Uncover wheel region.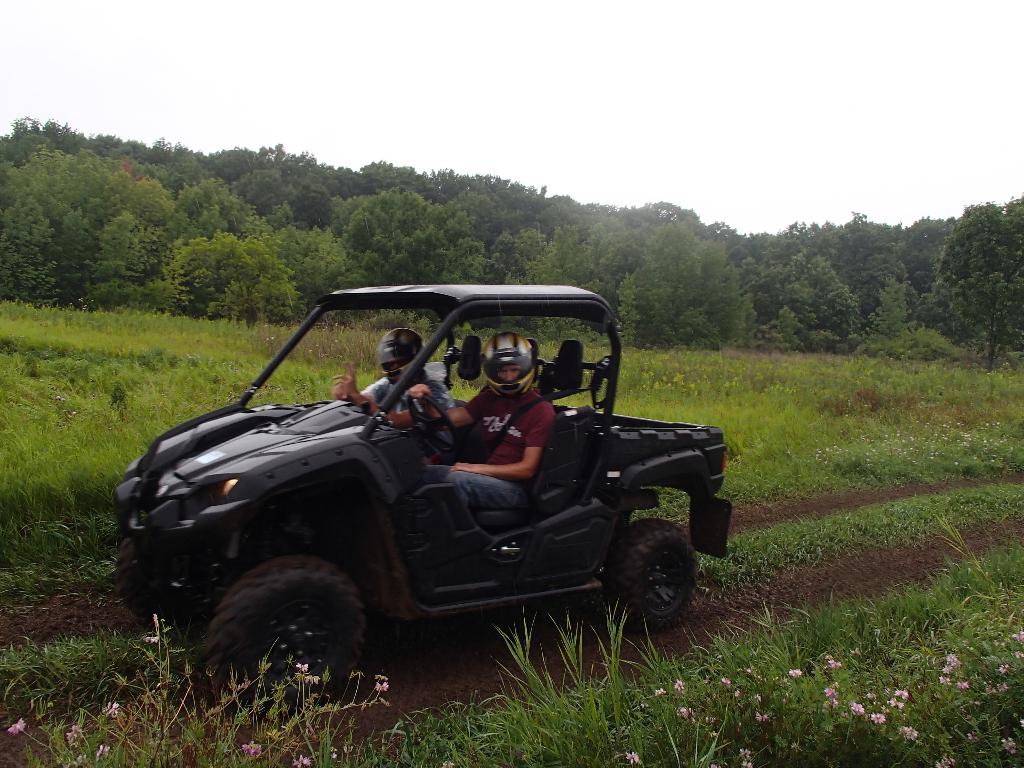
Uncovered: 404 390 461 459.
